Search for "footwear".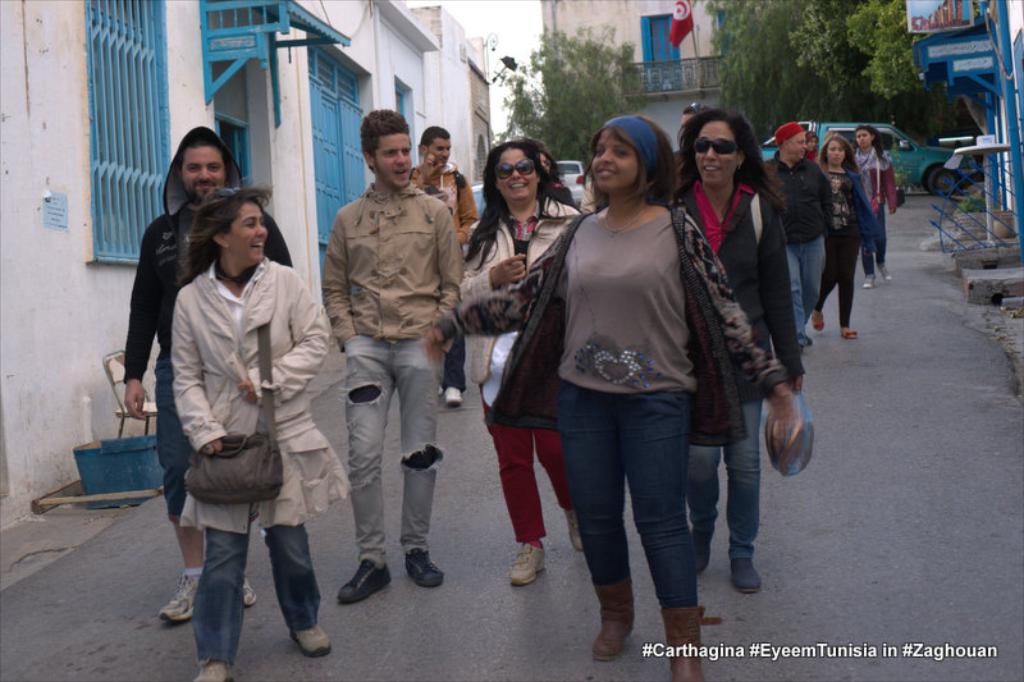
Found at (695, 523, 718, 572).
